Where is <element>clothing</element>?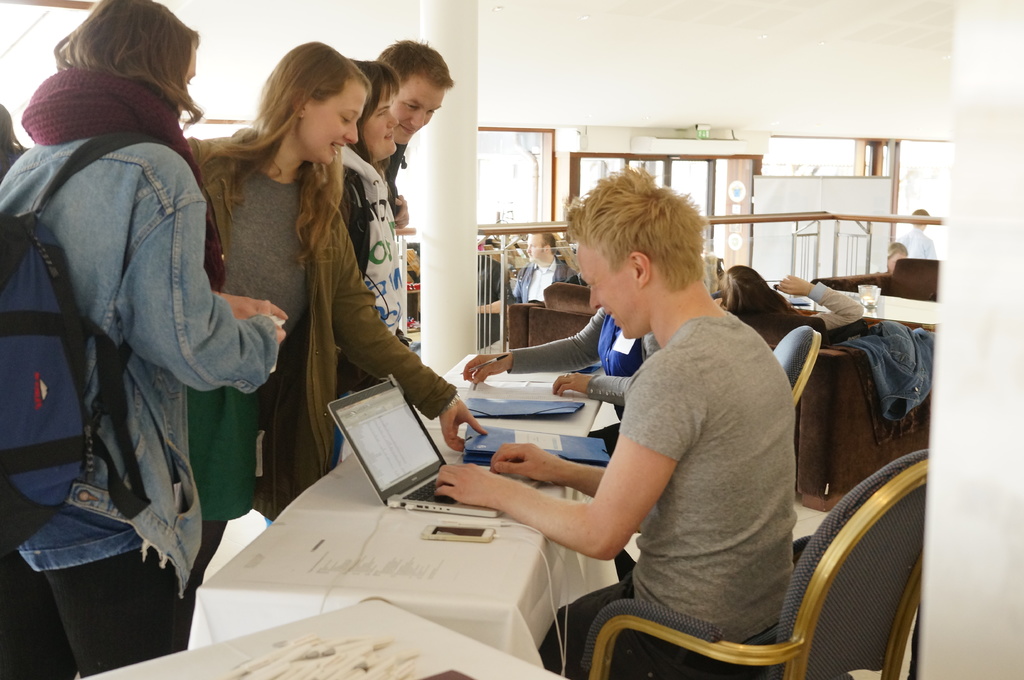
detection(520, 241, 589, 324).
